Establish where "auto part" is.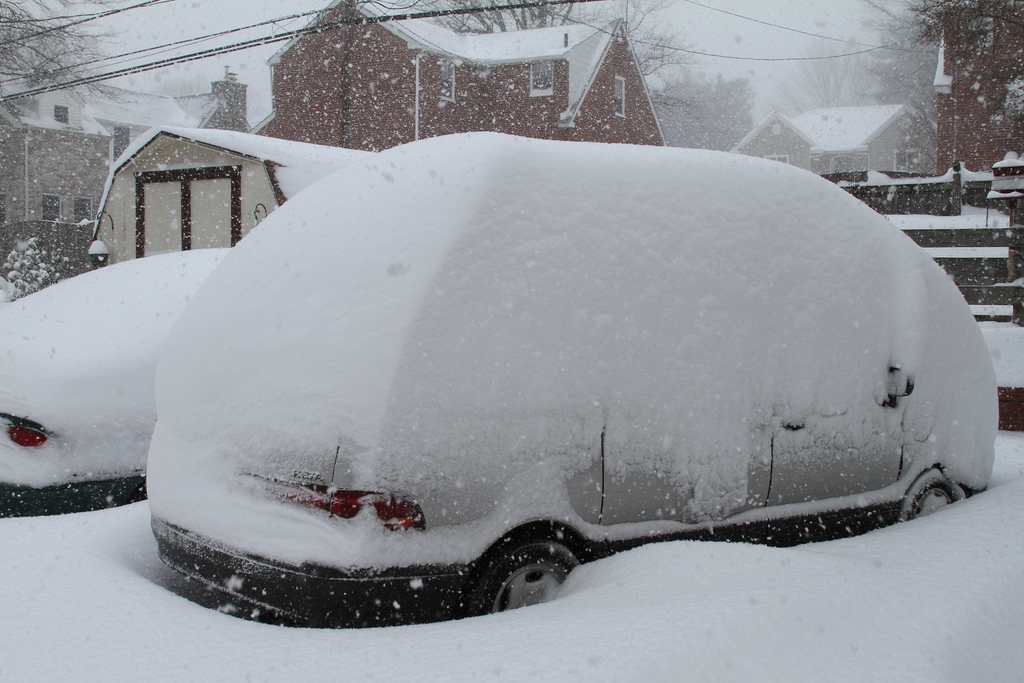
Established at 468,543,585,619.
